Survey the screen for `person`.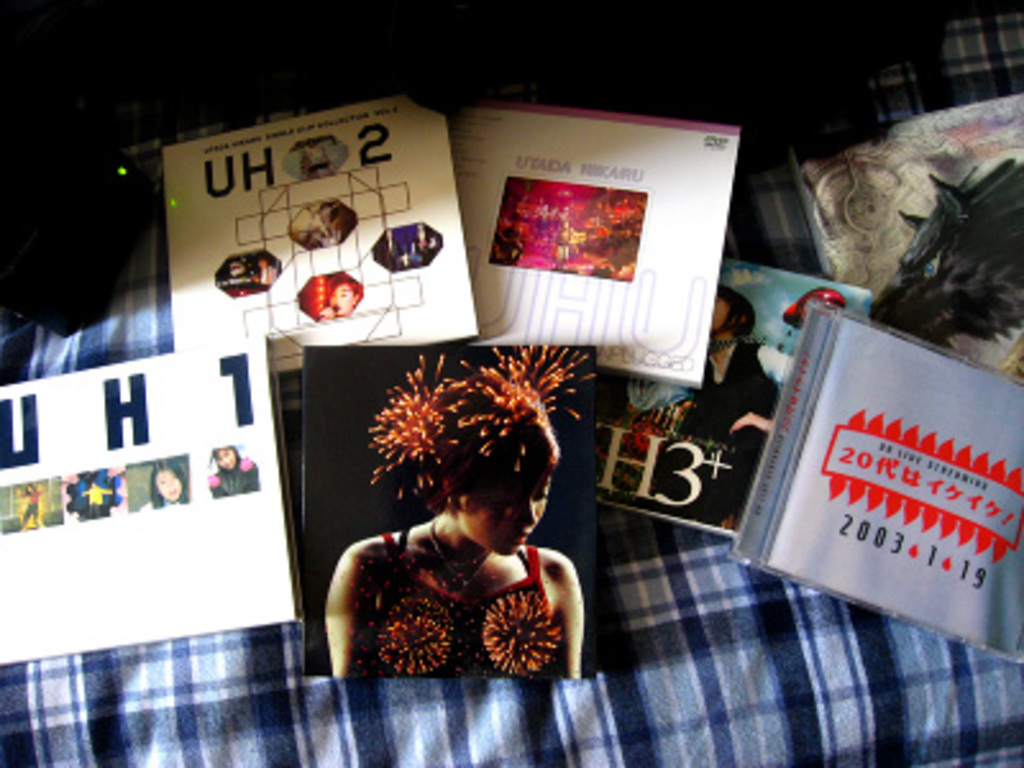
Survey found: box=[205, 438, 261, 497].
